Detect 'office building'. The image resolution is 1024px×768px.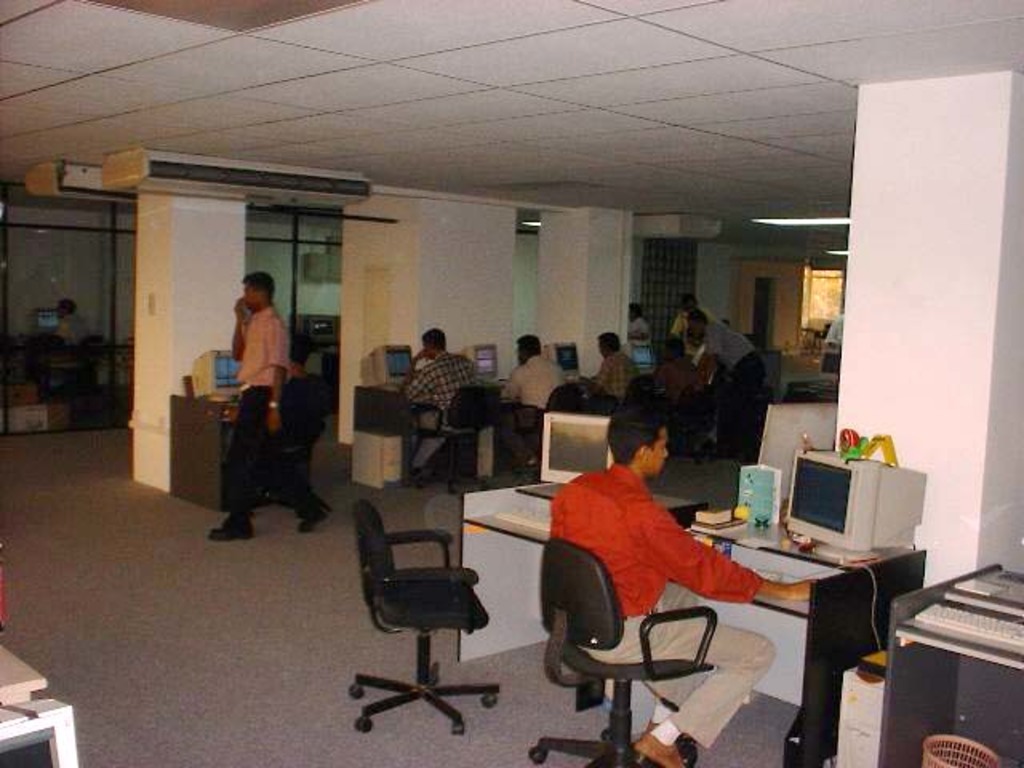
pyautogui.locateOnScreen(0, 0, 1022, 766).
